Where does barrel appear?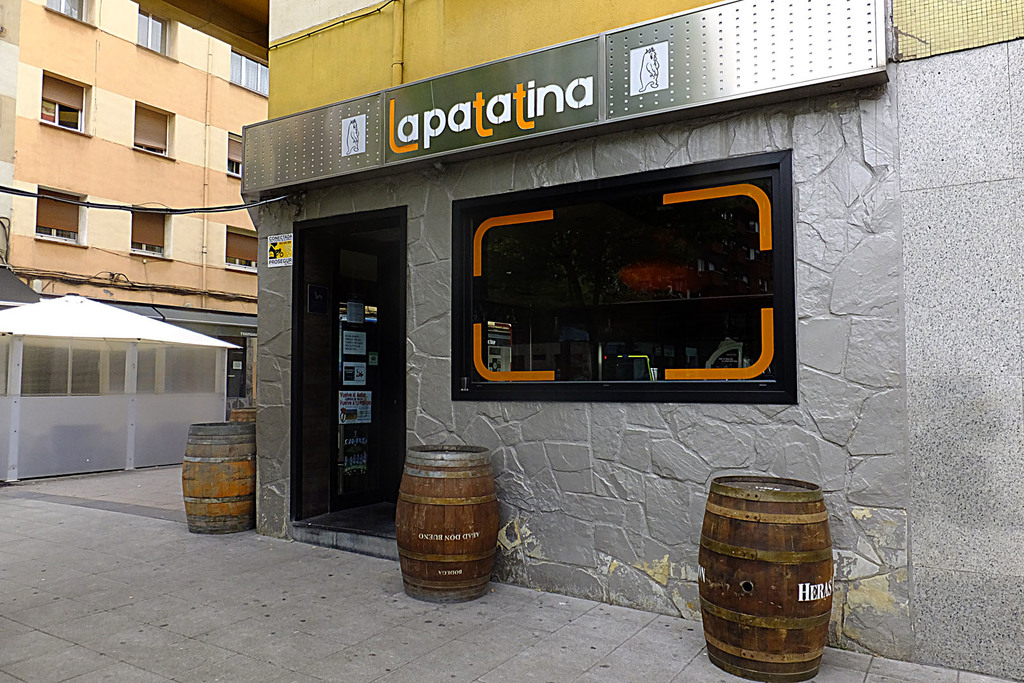
Appears at 691:475:846:673.
